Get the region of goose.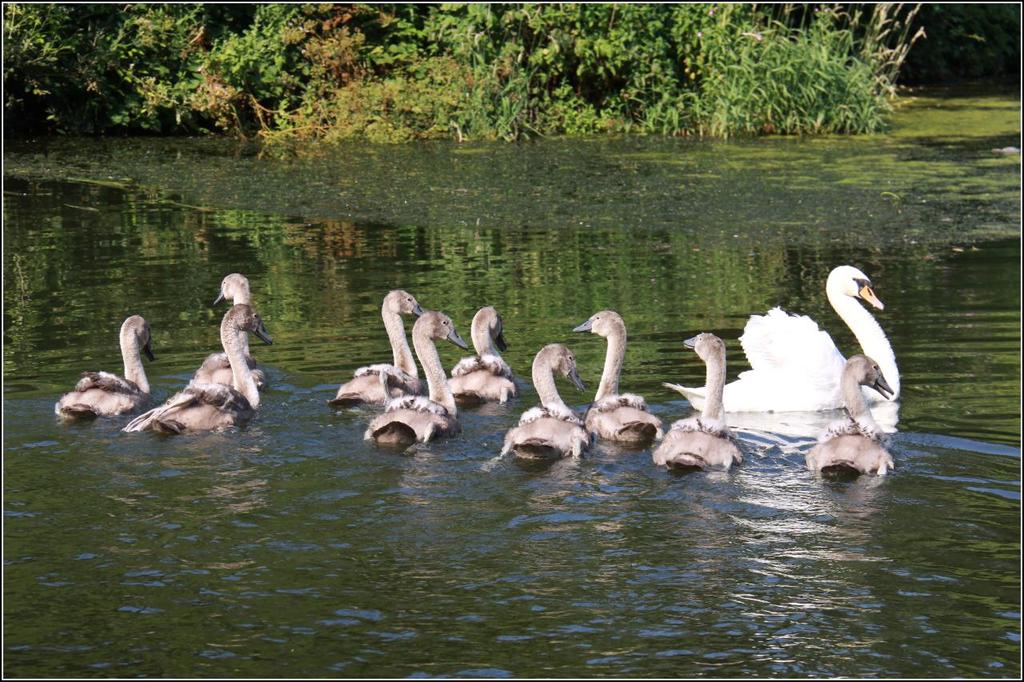
(x1=442, y1=304, x2=510, y2=397).
